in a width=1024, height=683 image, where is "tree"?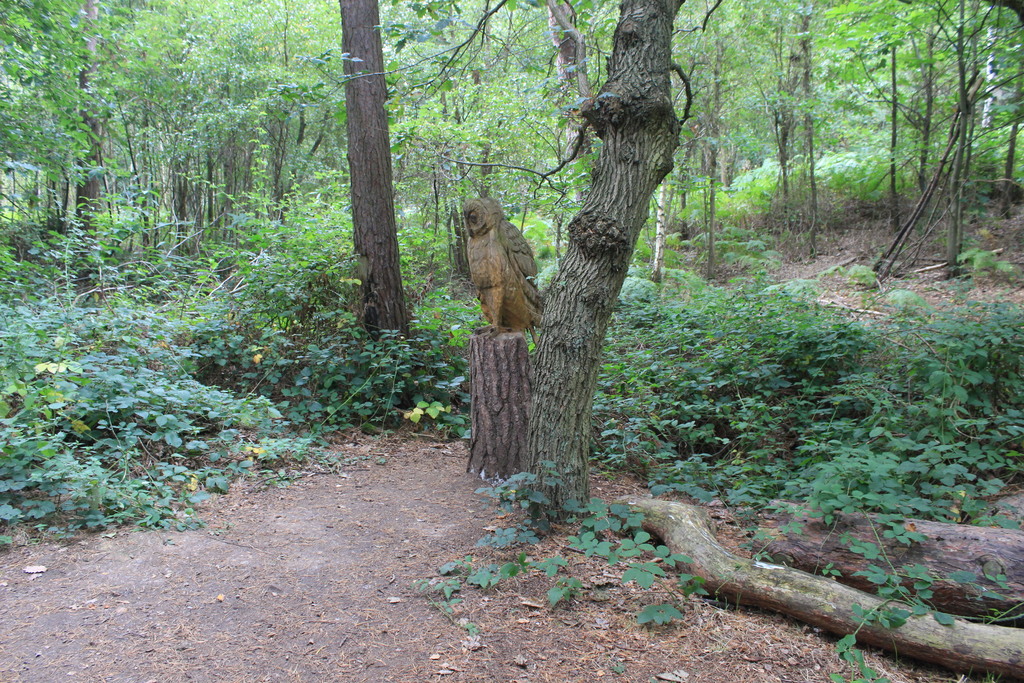
(483,0,721,534).
